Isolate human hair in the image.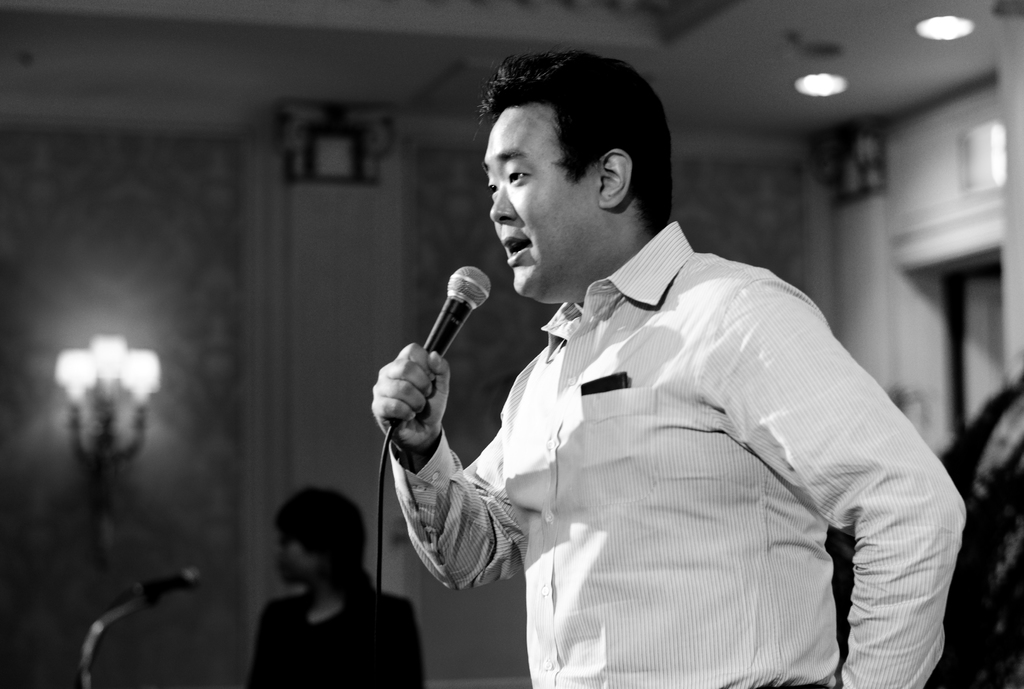
Isolated region: left=275, top=483, right=378, bottom=612.
